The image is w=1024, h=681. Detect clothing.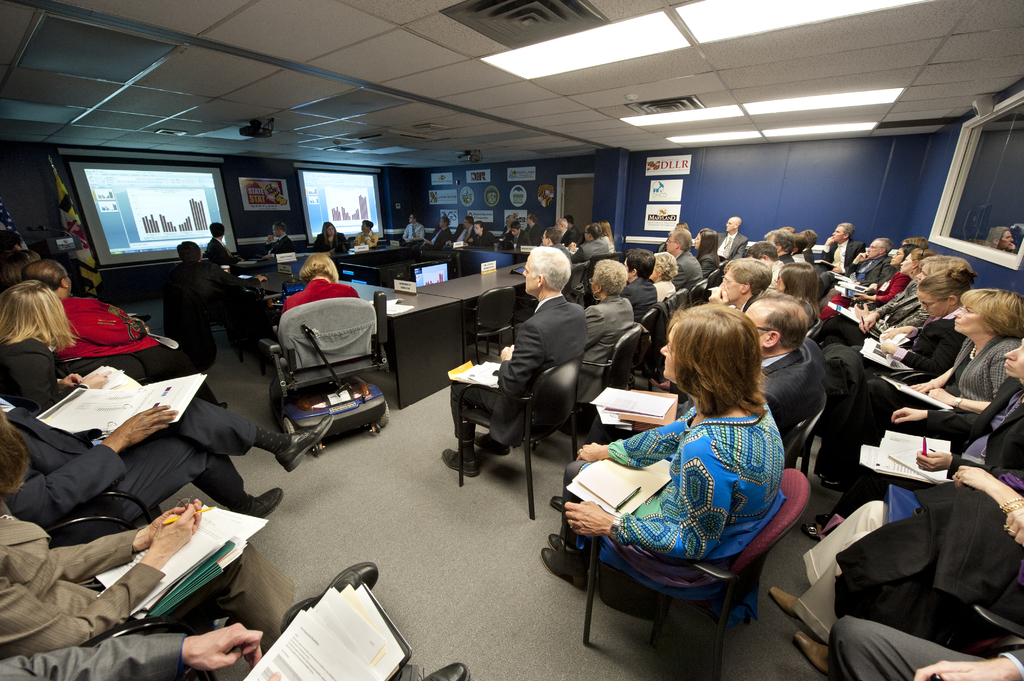
Detection: 841, 372, 1023, 519.
